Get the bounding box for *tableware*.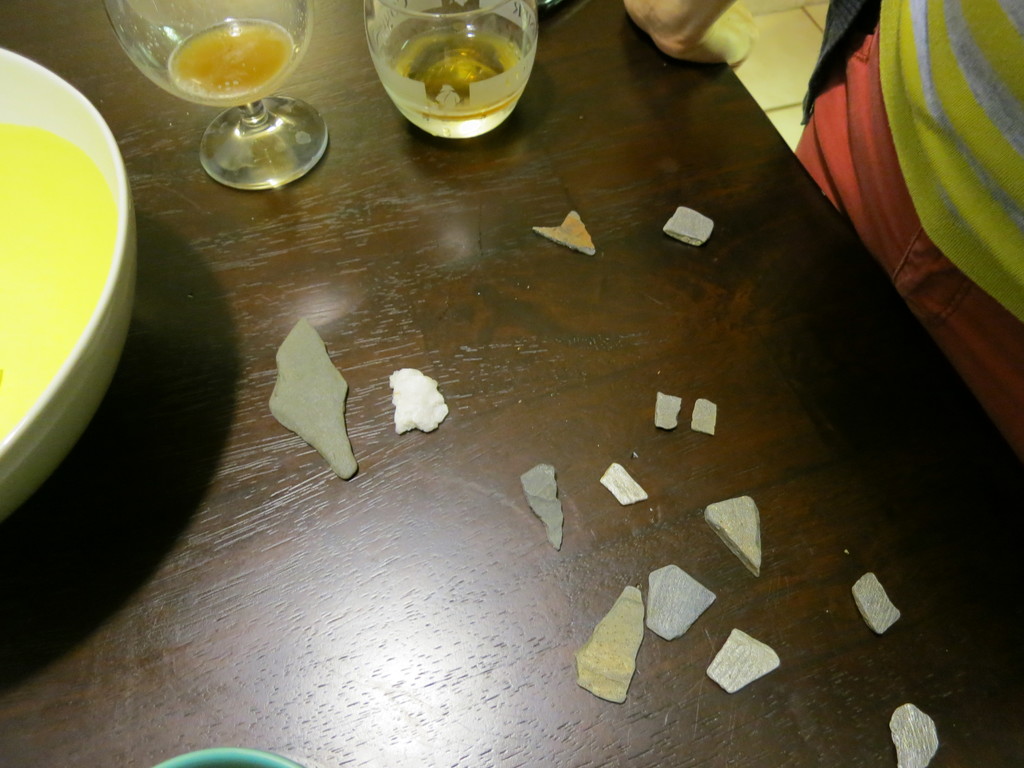
[x1=0, y1=45, x2=133, y2=527].
